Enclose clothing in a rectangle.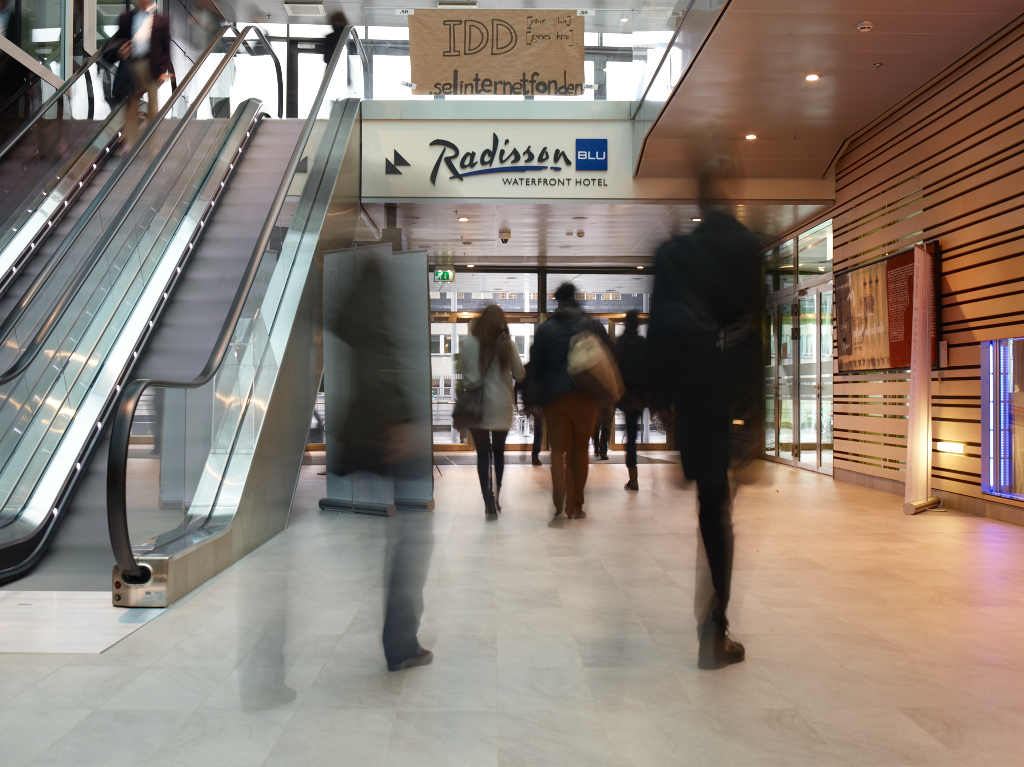
x1=621, y1=320, x2=655, y2=480.
